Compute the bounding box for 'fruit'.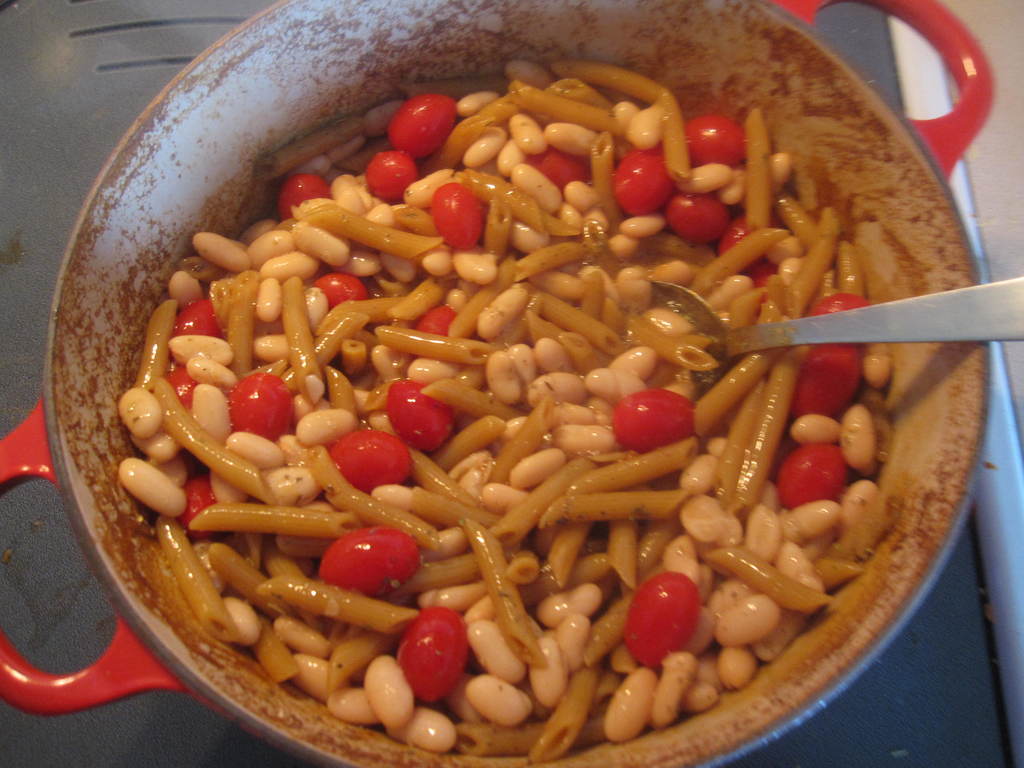
(x1=776, y1=442, x2=850, y2=511).
